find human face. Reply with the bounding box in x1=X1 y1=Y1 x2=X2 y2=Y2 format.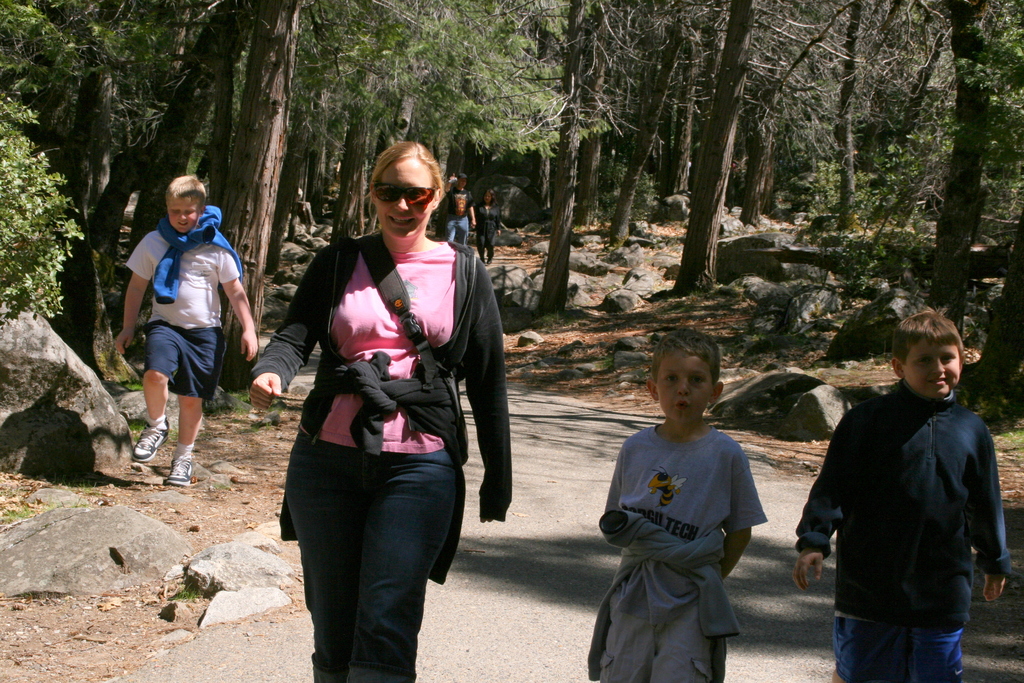
x1=456 y1=176 x2=465 y2=188.
